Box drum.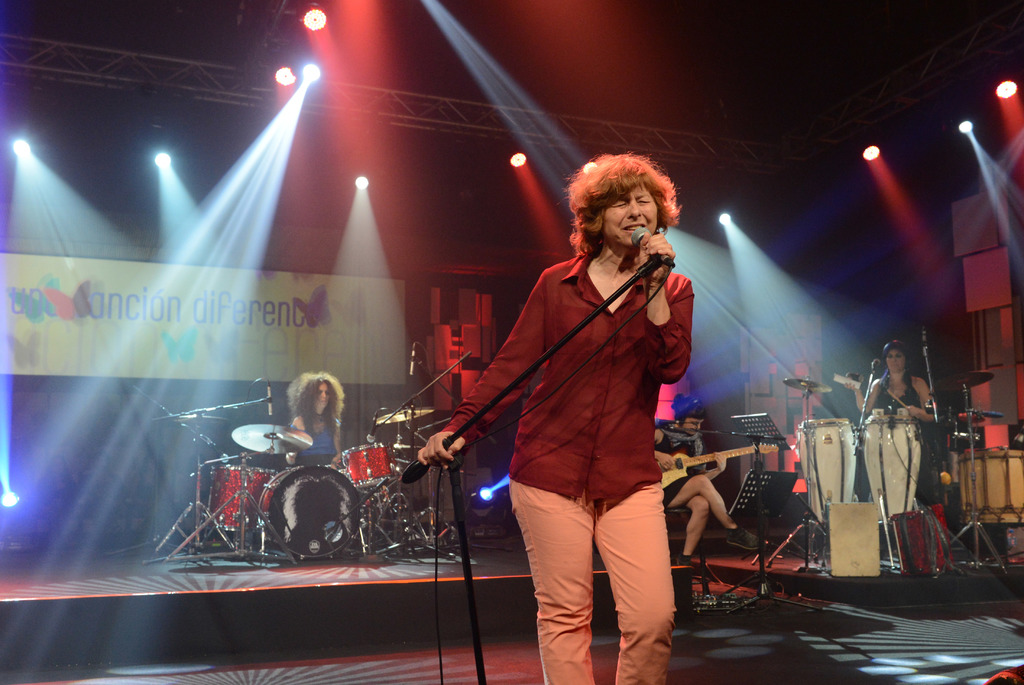
crop(342, 443, 396, 491).
